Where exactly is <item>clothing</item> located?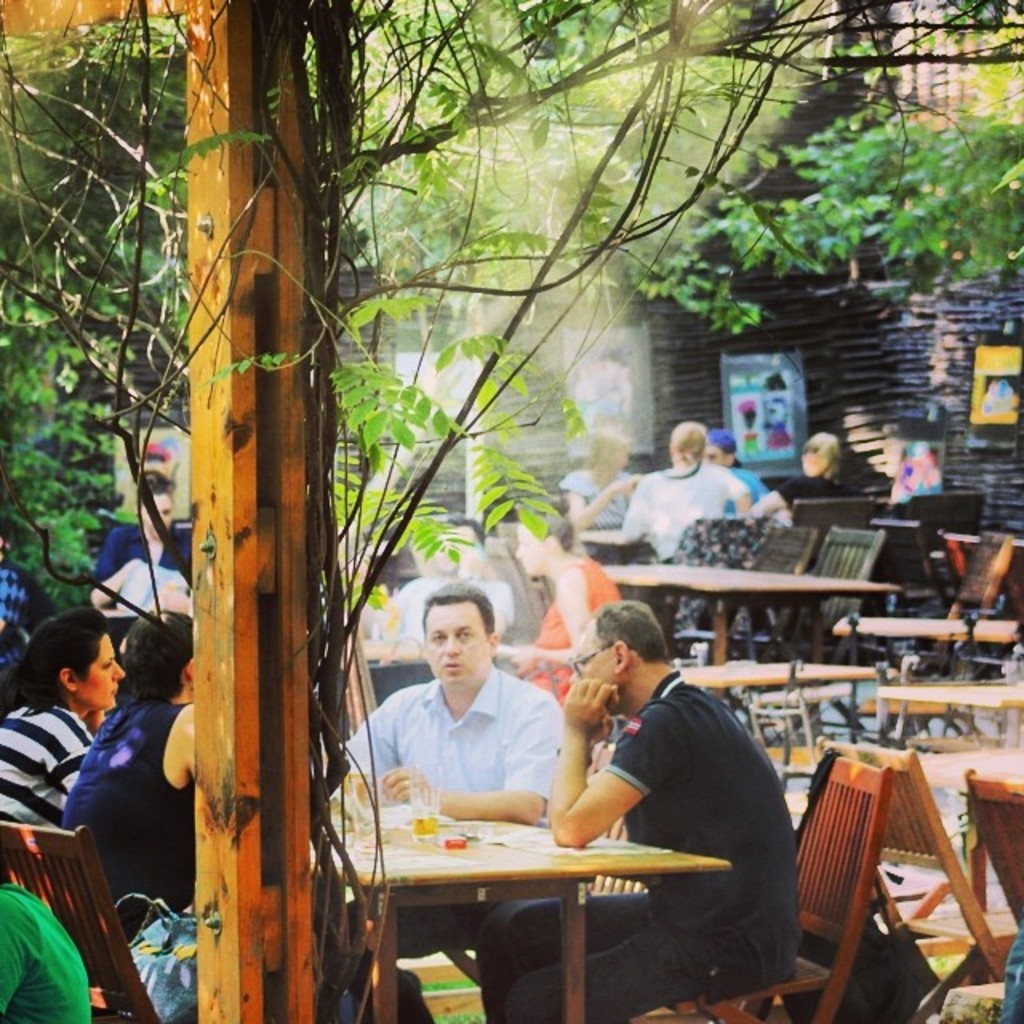
Its bounding box is box=[619, 669, 805, 946].
